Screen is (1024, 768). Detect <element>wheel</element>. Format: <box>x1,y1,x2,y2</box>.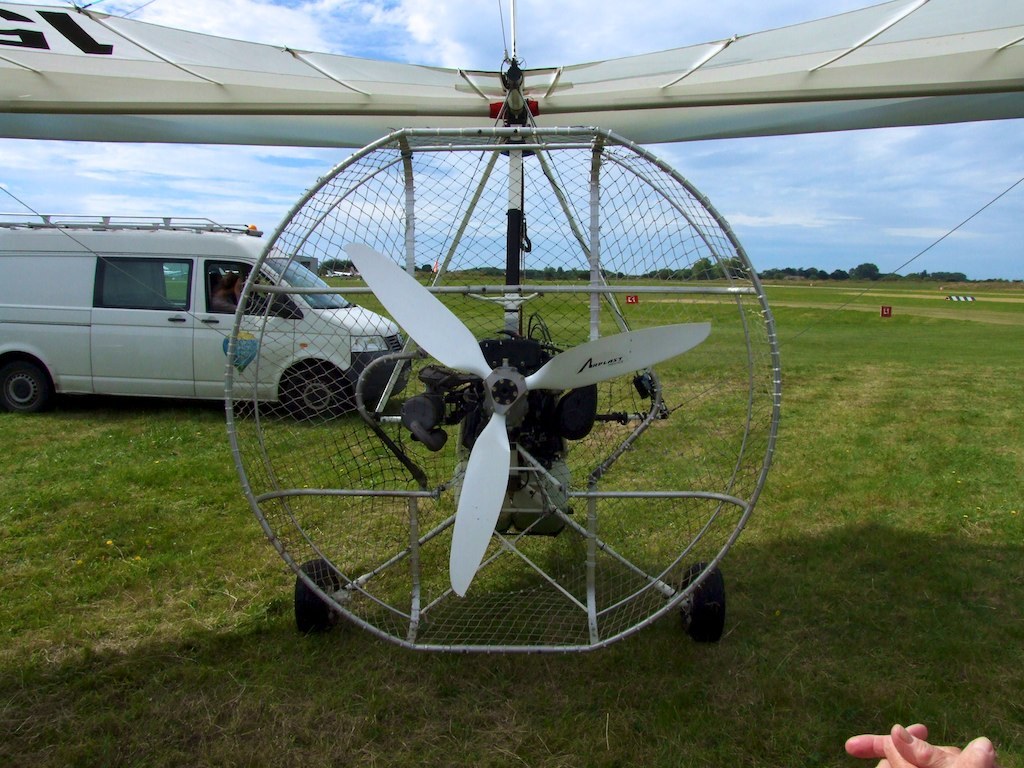
<box>0,358,46,413</box>.
